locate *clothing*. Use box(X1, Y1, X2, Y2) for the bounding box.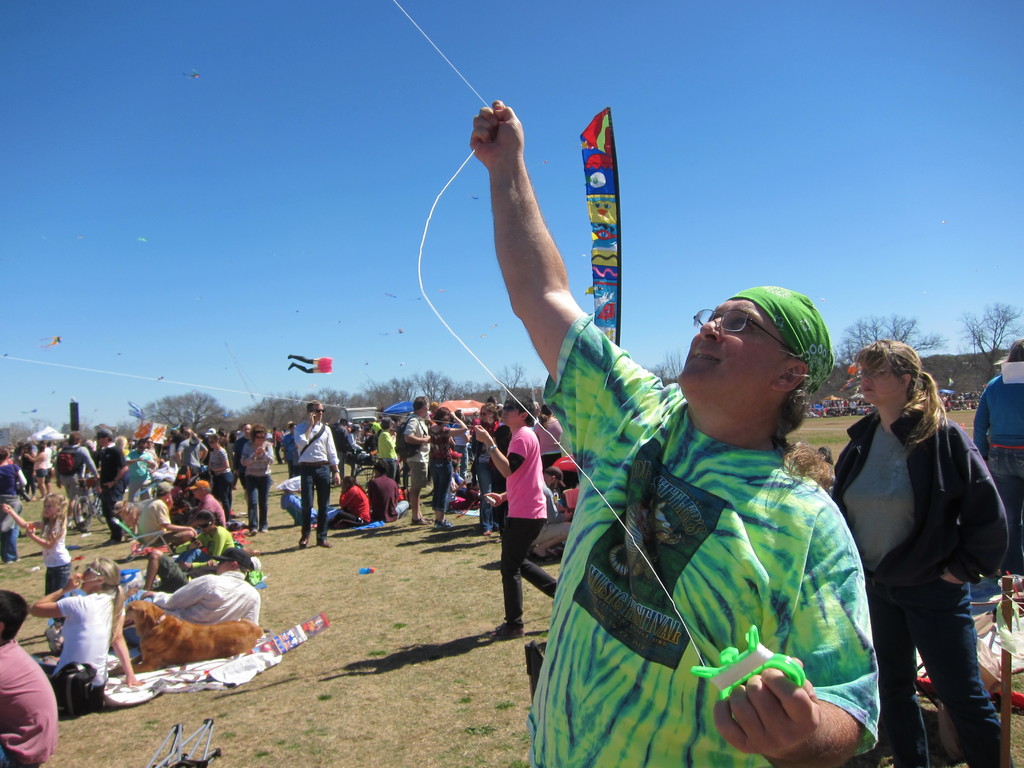
box(532, 407, 578, 456).
